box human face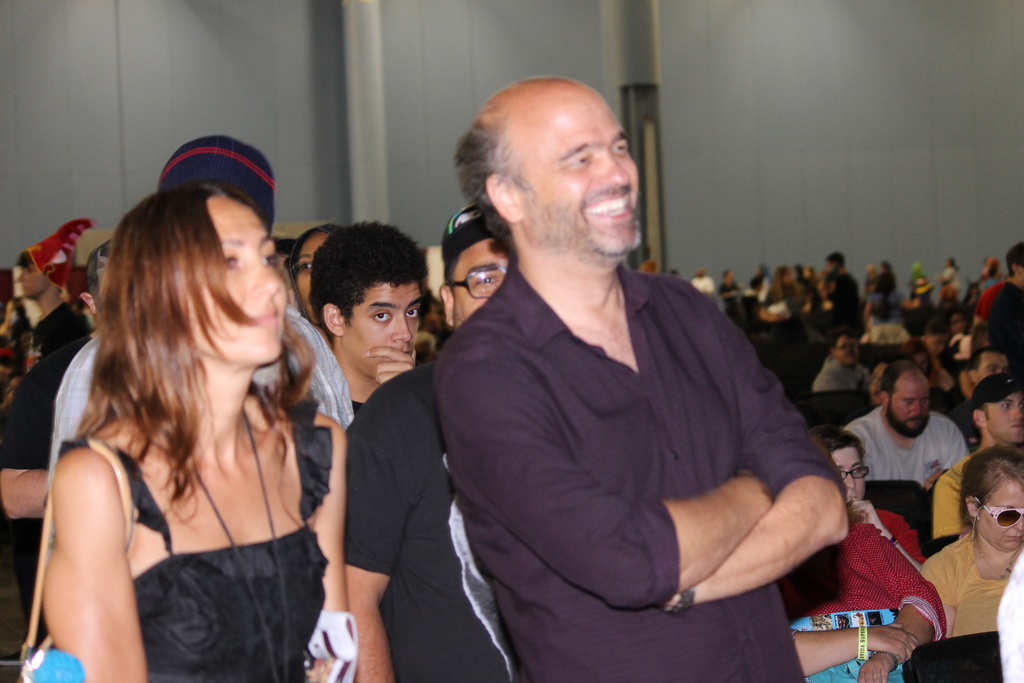
172, 199, 297, 359
